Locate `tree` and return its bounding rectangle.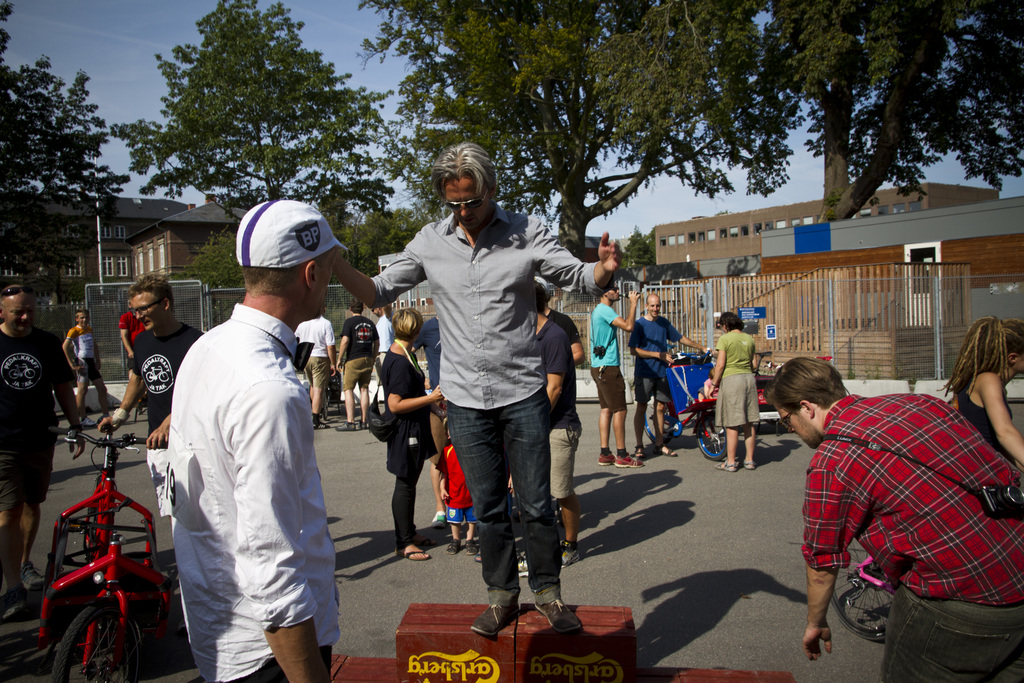
x1=378, y1=0, x2=801, y2=273.
